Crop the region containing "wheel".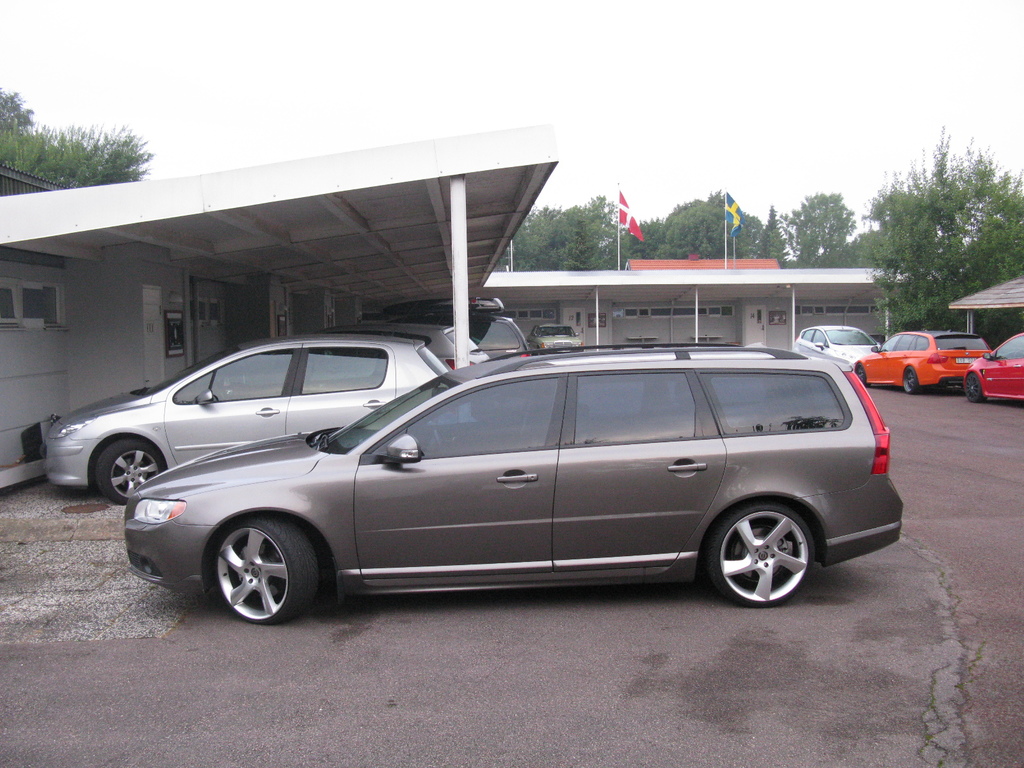
Crop region: [left=955, top=368, right=983, bottom=410].
